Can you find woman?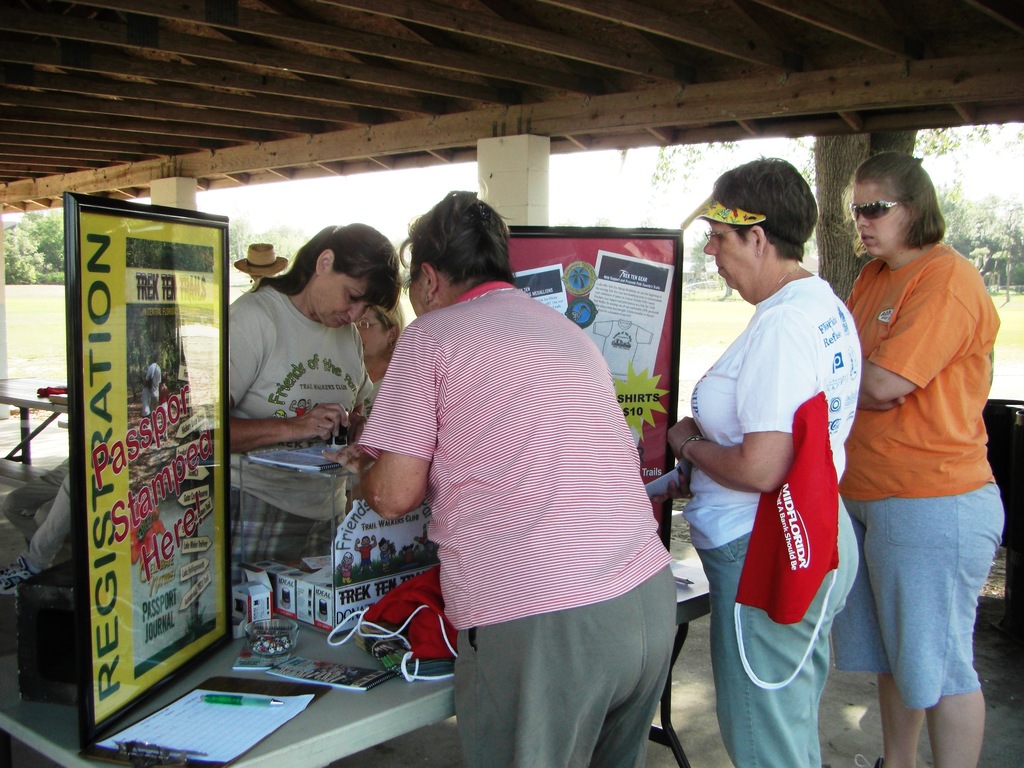
Yes, bounding box: left=318, top=184, right=689, bottom=767.
